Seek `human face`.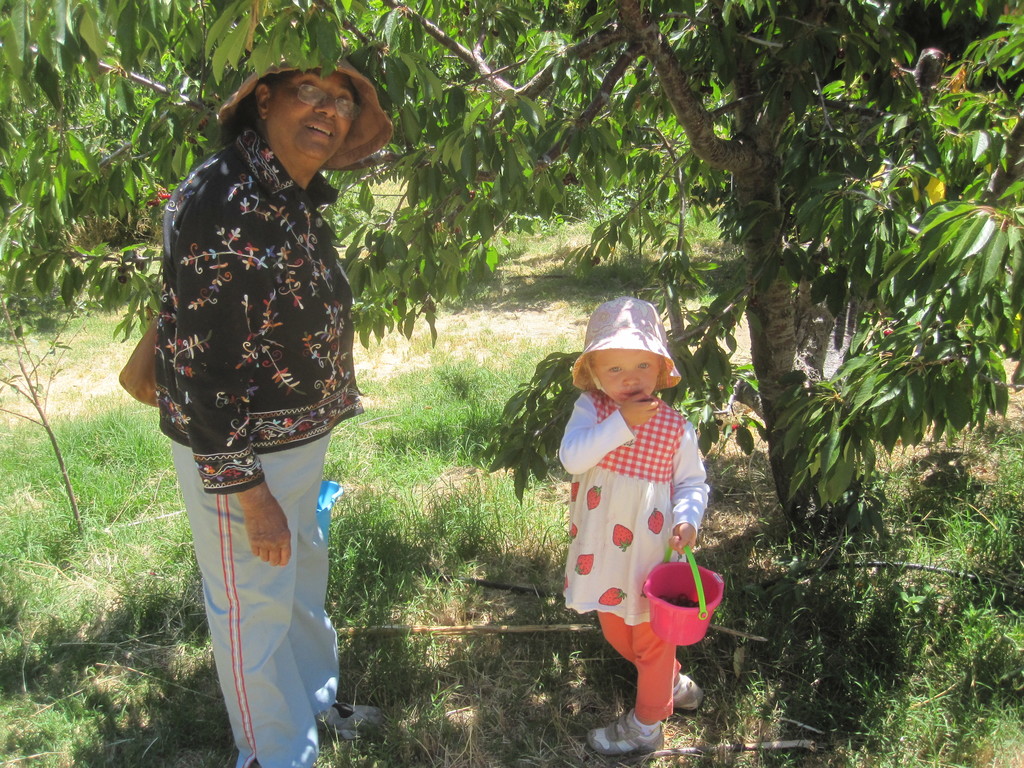
locate(263, 74, 353, 164).
